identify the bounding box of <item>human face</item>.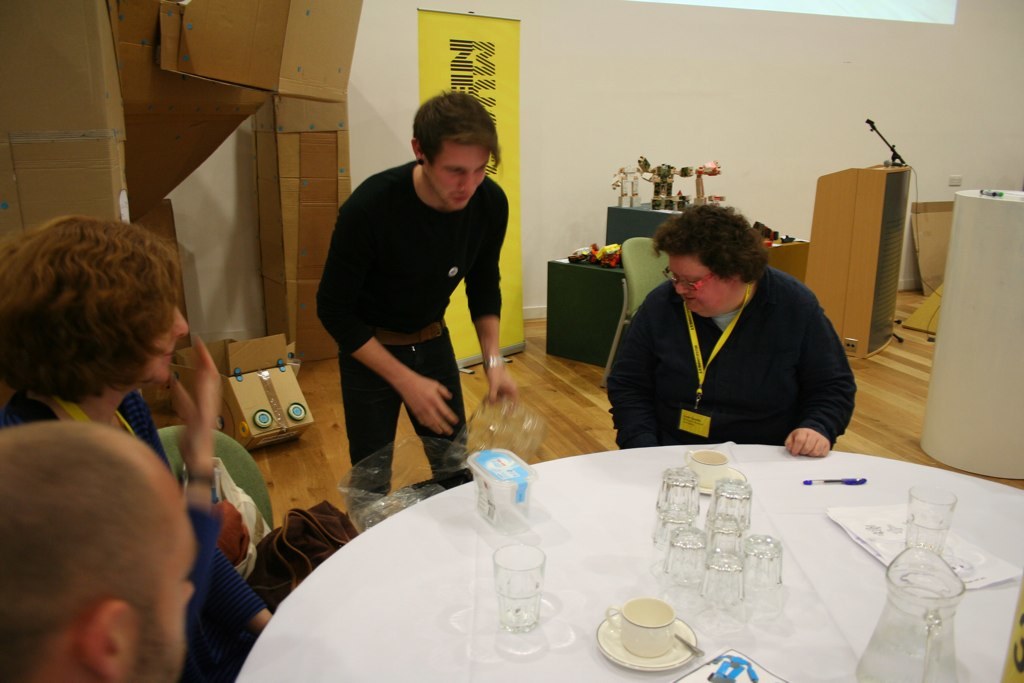
crop(666, 249, 744, 317).
